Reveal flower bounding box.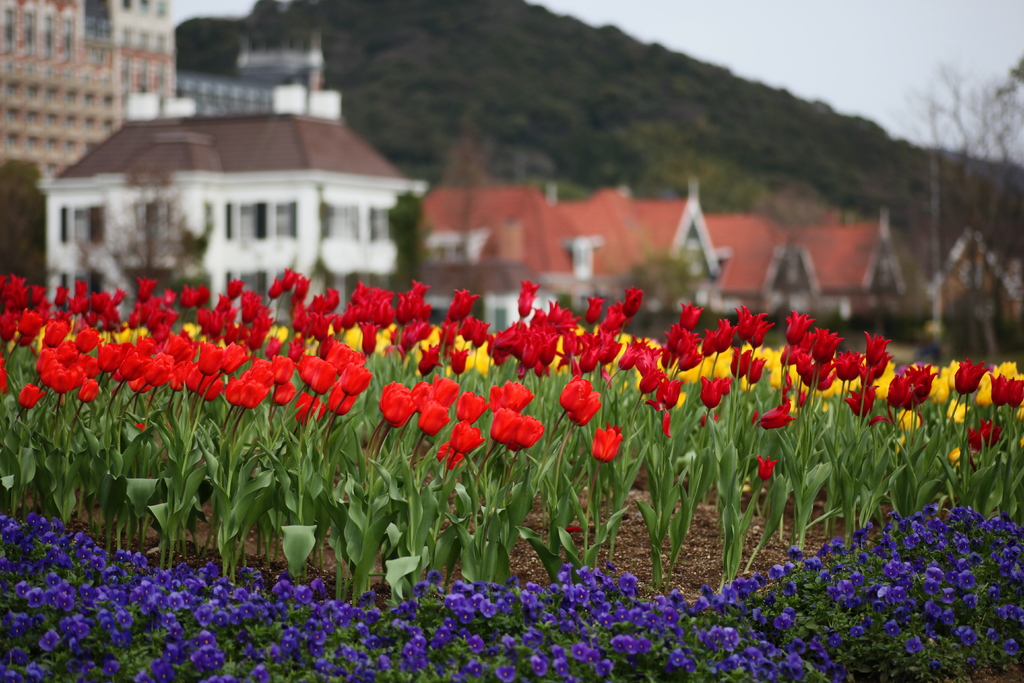
Revealed: x1=563, y1=391, x2=612, y2=428.
